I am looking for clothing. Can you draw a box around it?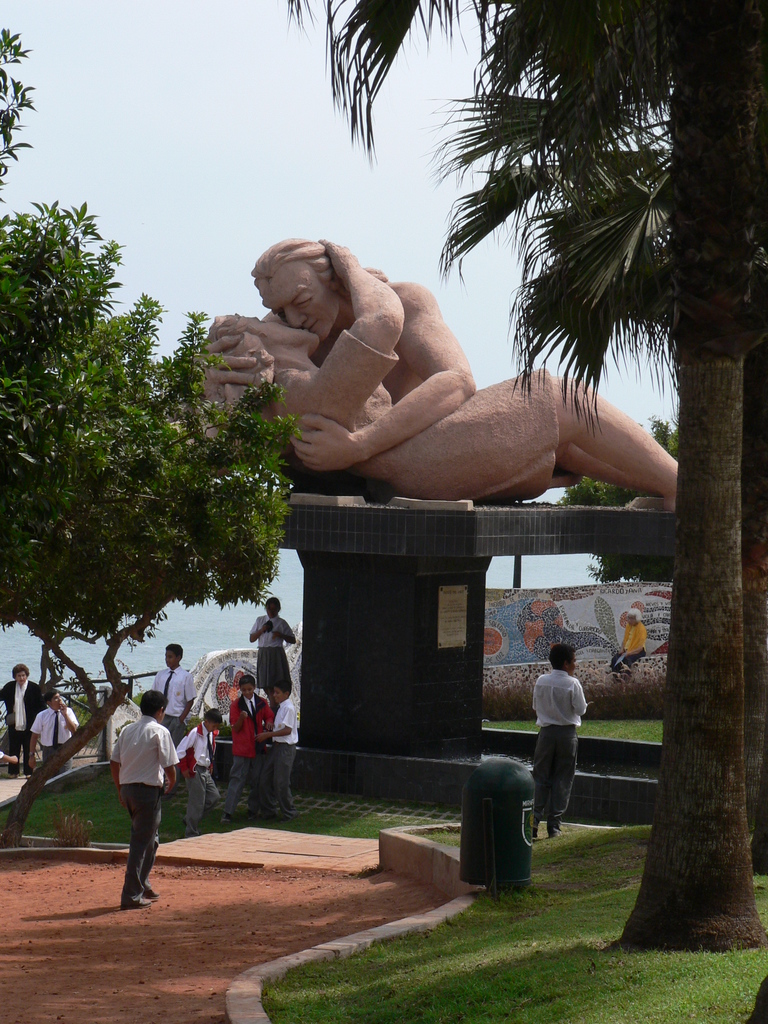
Sure, the bounding box is select_region(174, 723, 221, 833).
